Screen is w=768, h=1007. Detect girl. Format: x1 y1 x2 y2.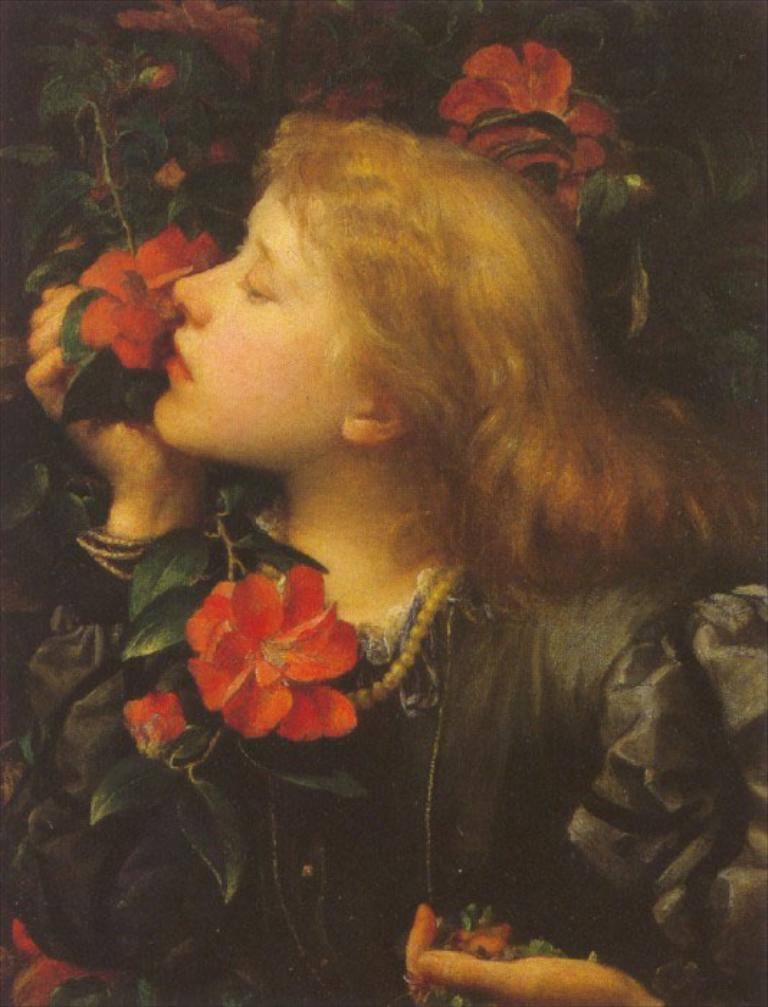
0 102 767 1006.
